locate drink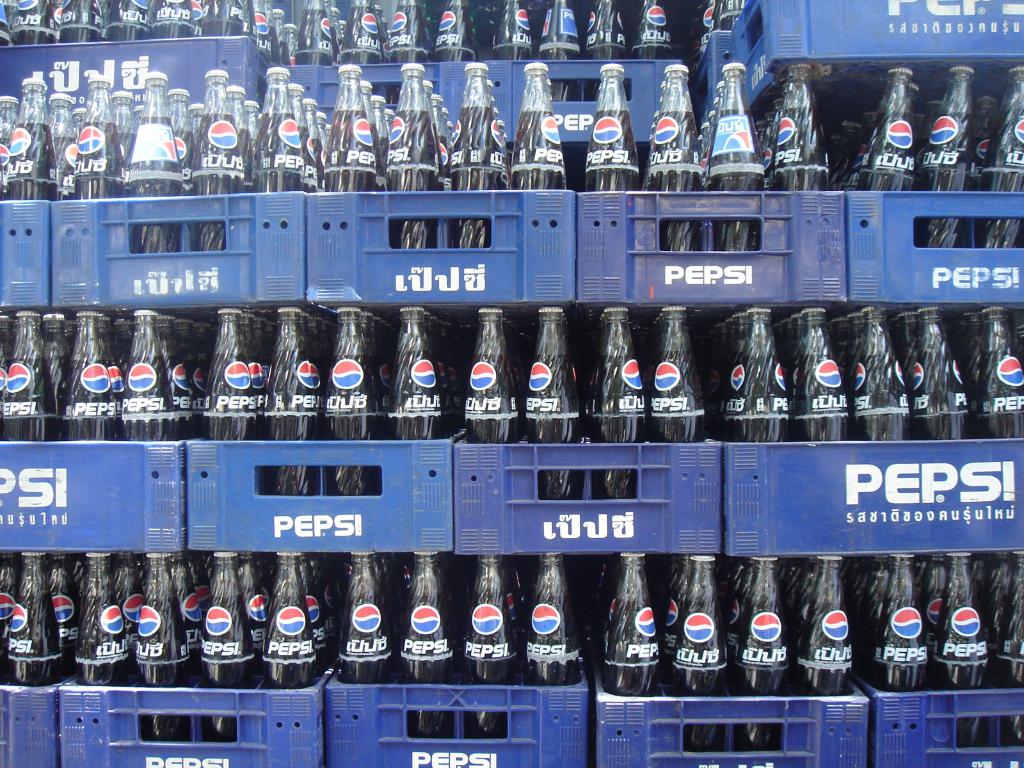
312/137/323/186
